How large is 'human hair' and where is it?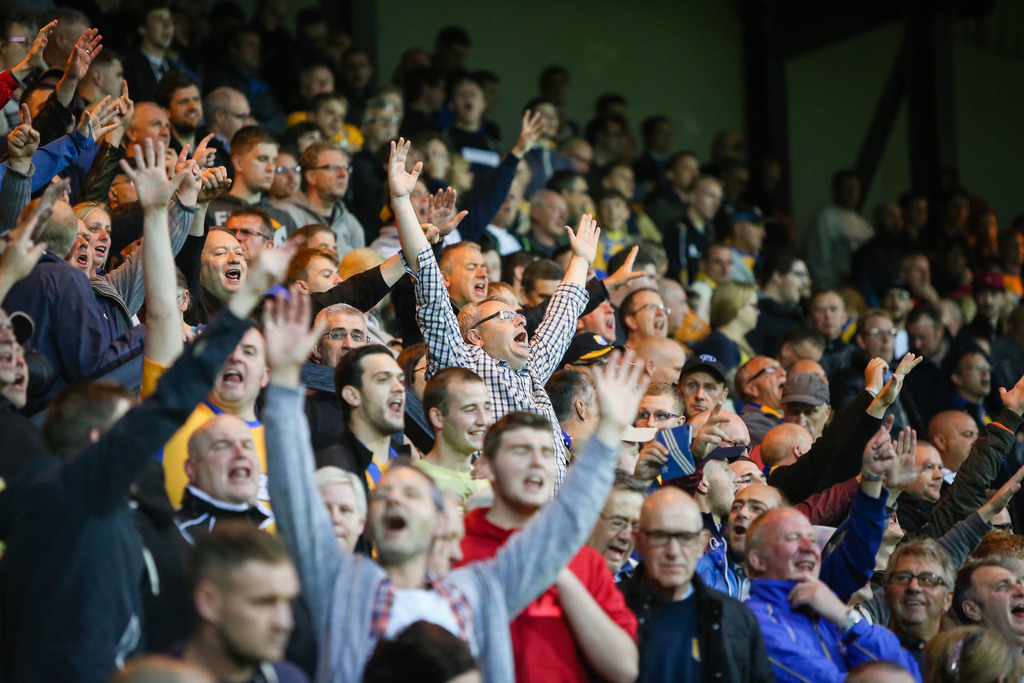
Bounding box: box(424, 365, 484, 434).
